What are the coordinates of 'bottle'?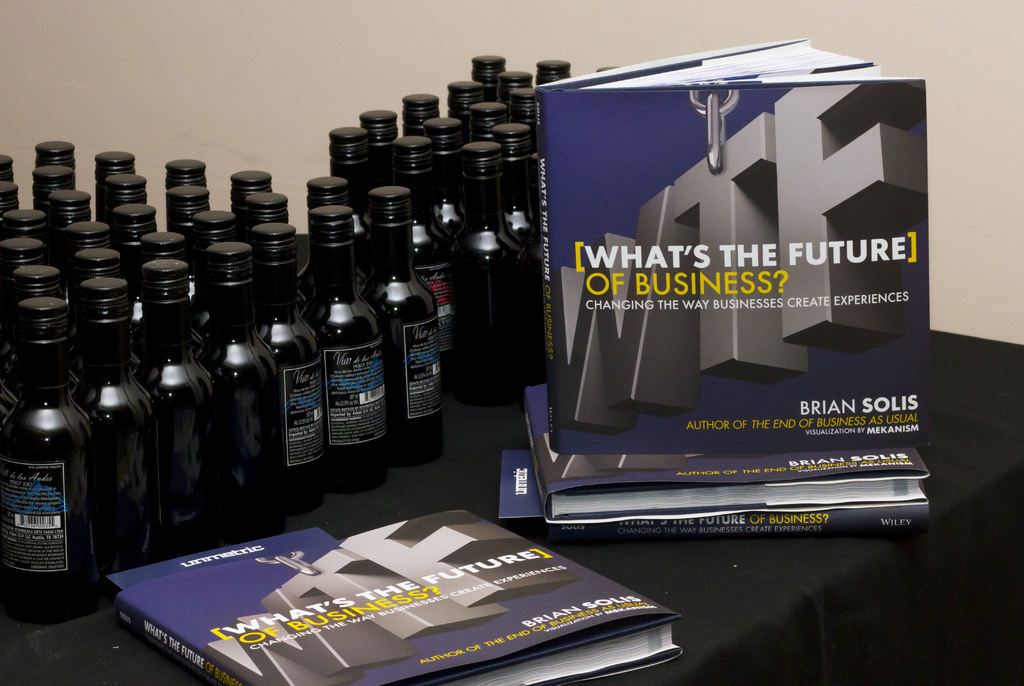
detection(228, 172, 275, 215).
